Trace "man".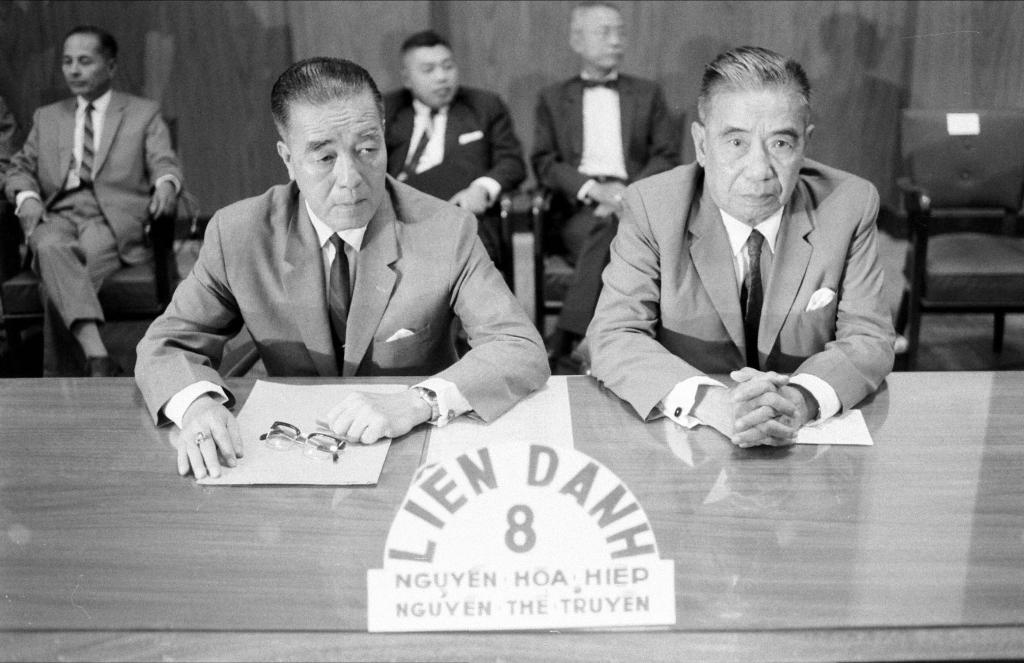
Traced to left=585, top=48, right=898, bottom=447.
